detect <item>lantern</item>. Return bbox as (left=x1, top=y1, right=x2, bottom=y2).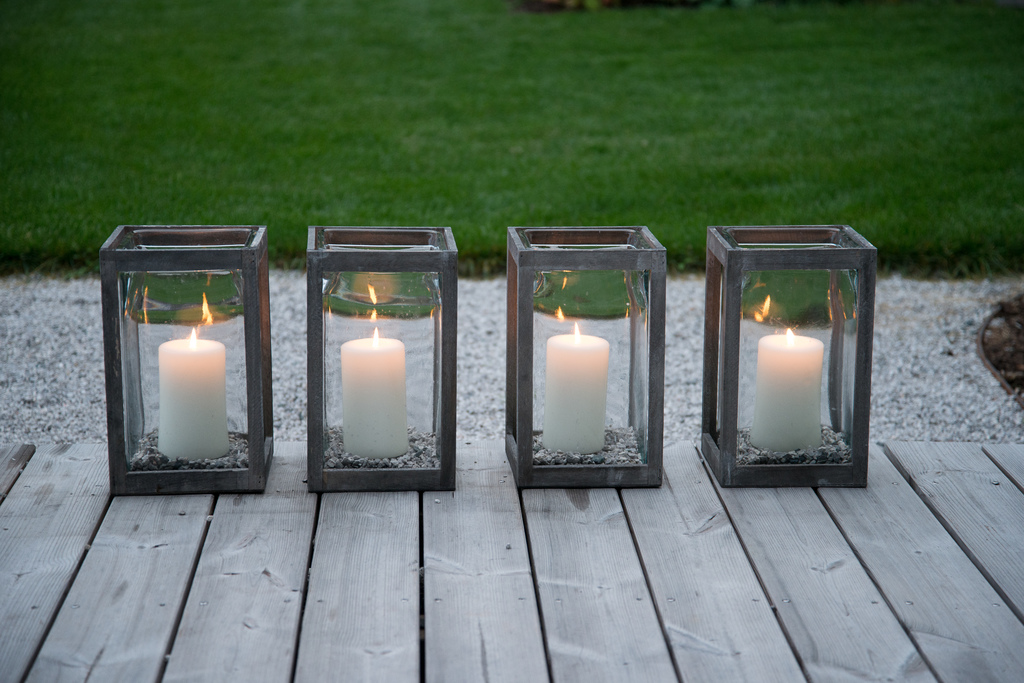
(left=507, top=225, right=663, bottom=487).
